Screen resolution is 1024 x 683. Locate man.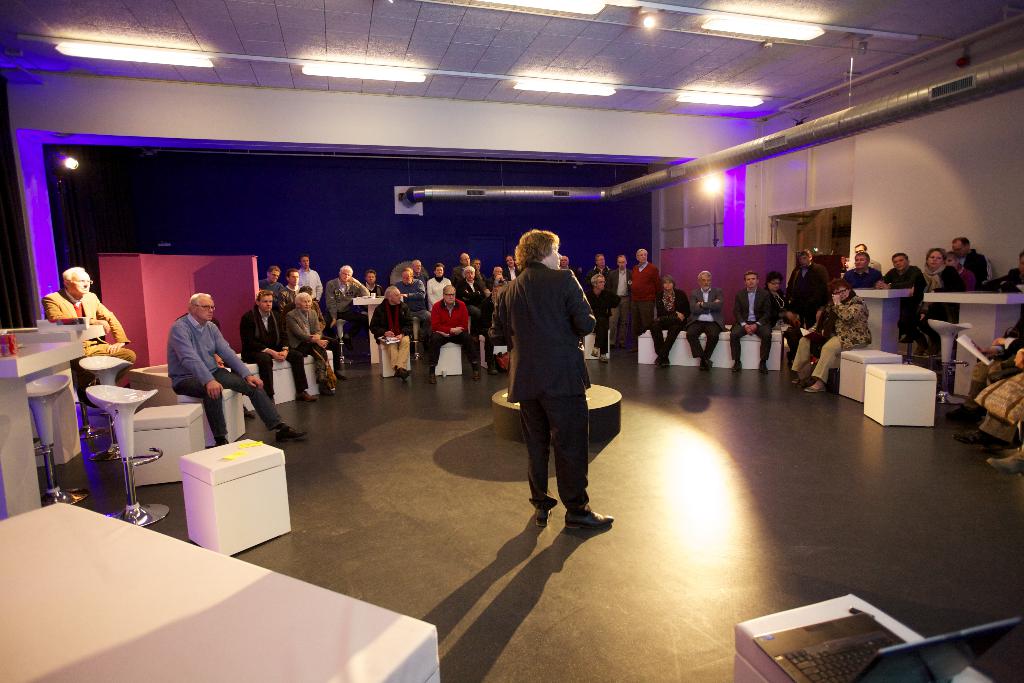
{"left": 876, "top": 251, "right": 926, "bottom": 359}.
